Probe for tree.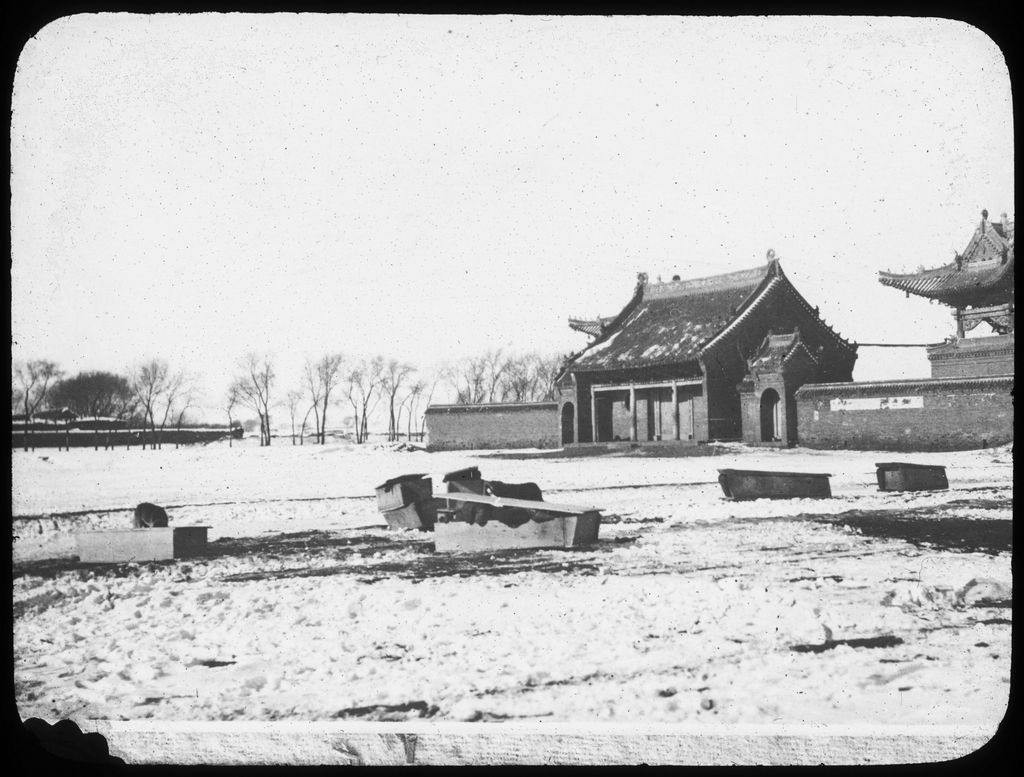
Probe result: locate(47, 358, 138, 435).
